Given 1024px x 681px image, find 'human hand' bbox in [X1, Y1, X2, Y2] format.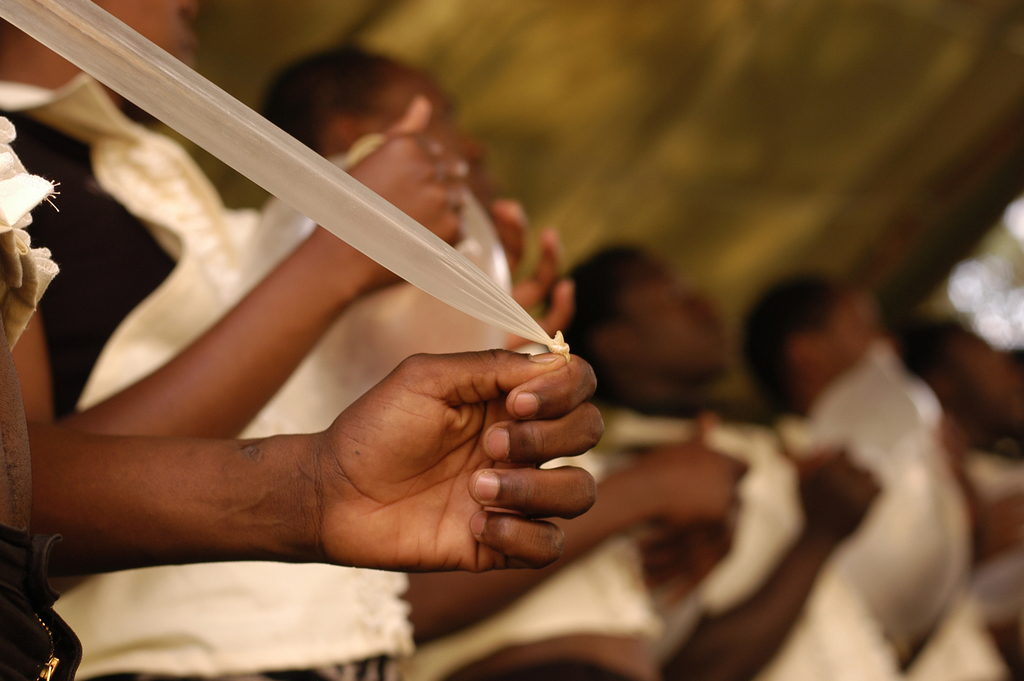
[491, 201, 583, 331].
